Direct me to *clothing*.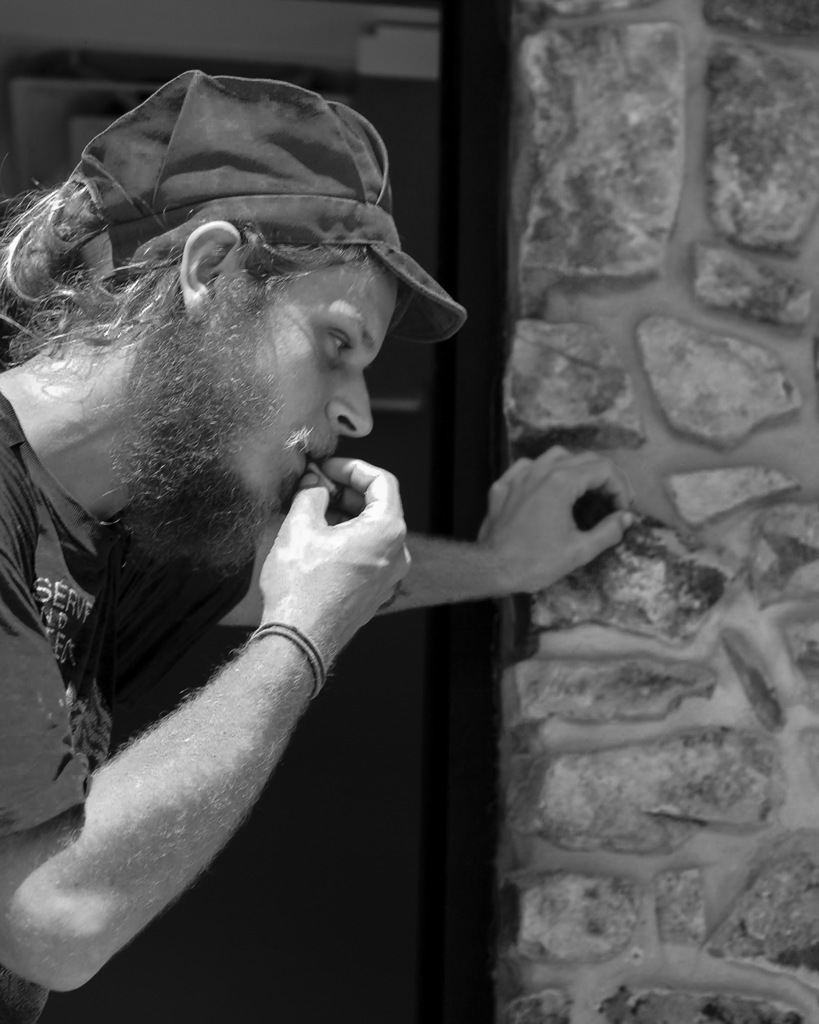
Direction: bbox=(0, 392, 244, 1023).
